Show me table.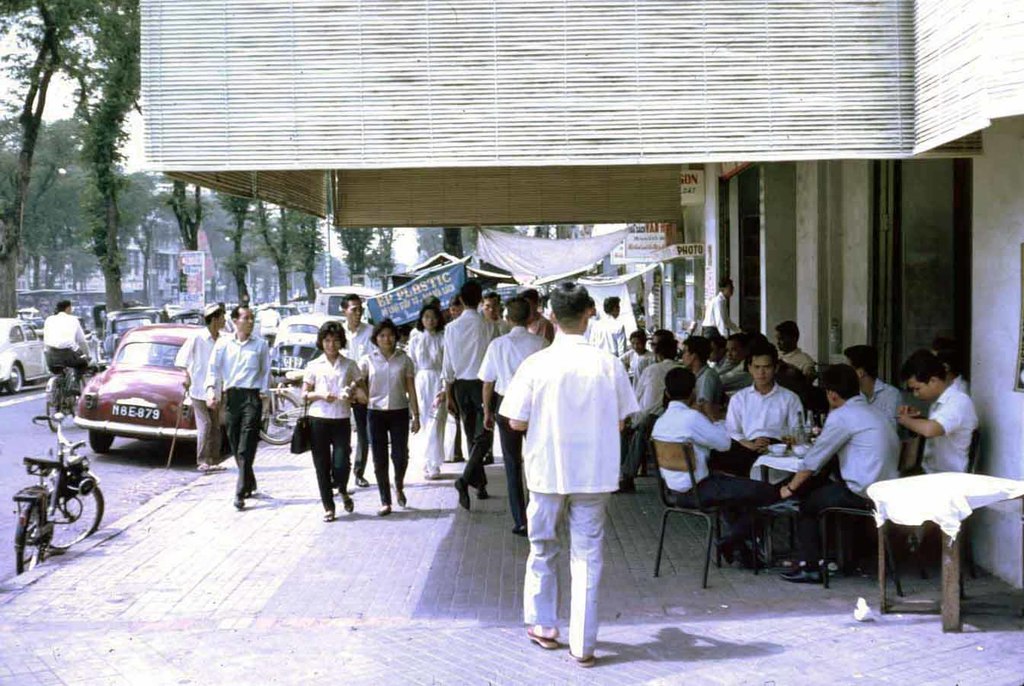
table is here: bbox=[750, 450, 808, 509].
